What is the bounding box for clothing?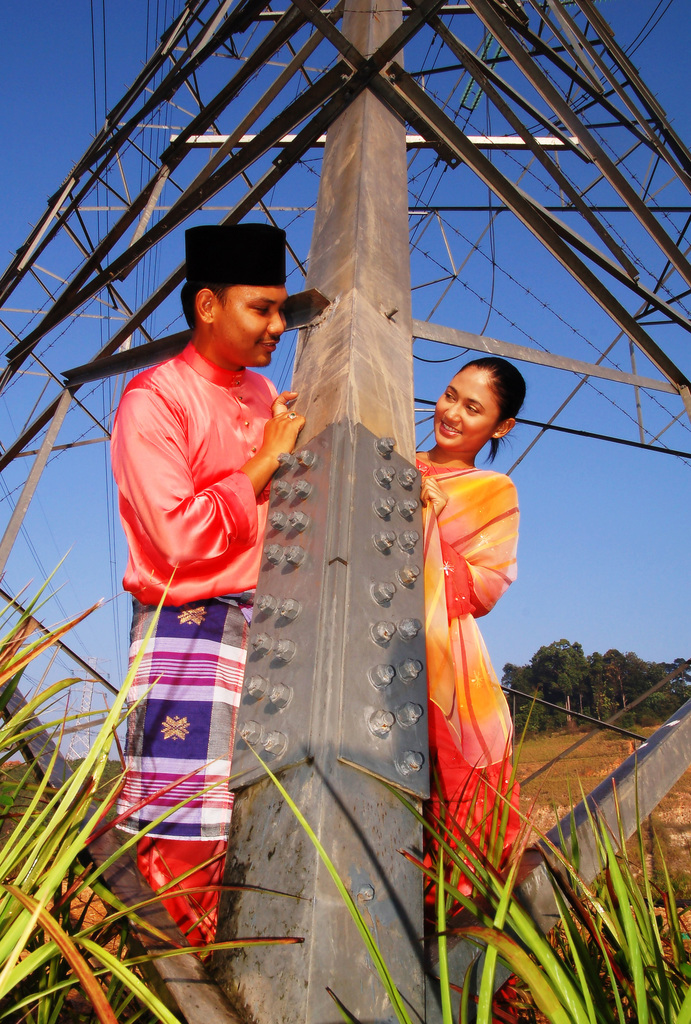
bbox=[404, 409, 532, 913].
